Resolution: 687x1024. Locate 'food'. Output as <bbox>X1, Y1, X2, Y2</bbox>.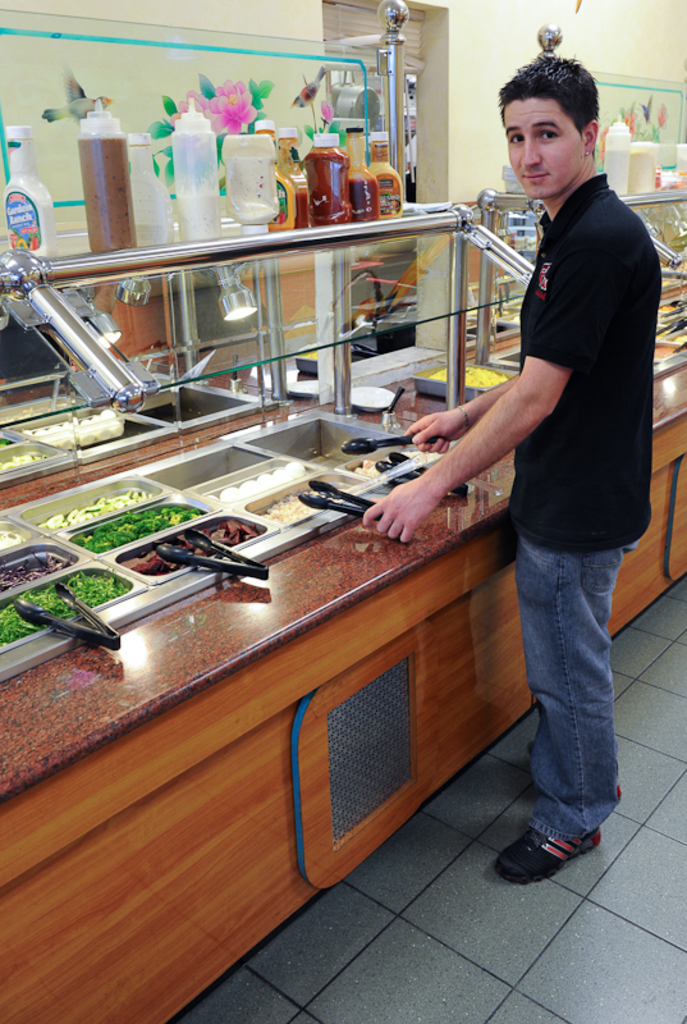
<bbox>28, 485, 154, 530</bbox>.
